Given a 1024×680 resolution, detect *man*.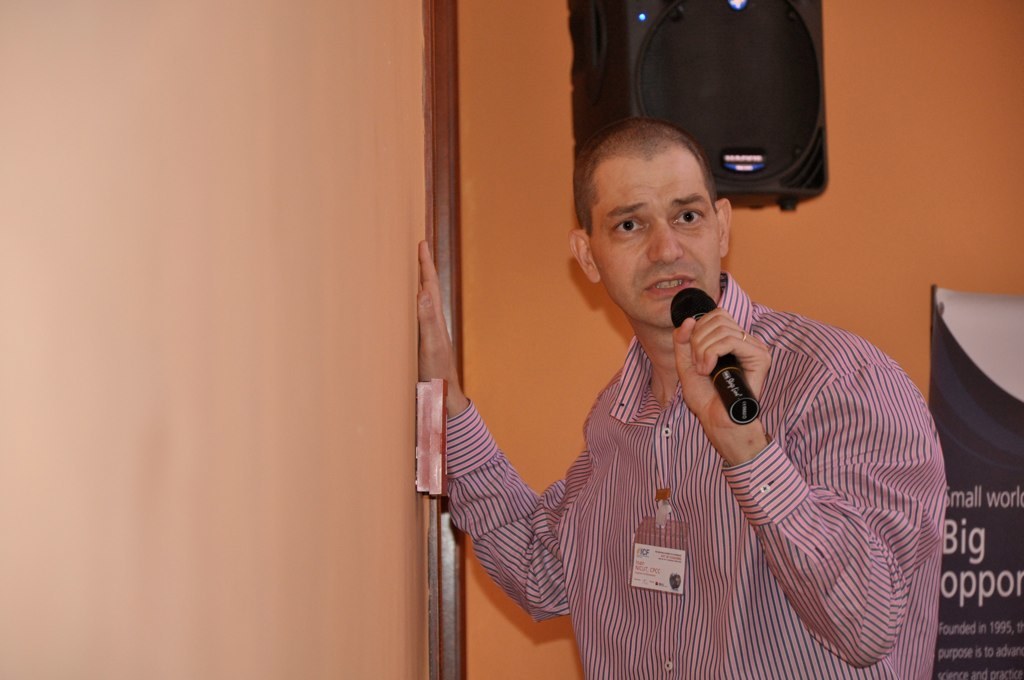
<region>472, 91, 939, 663</region>.
